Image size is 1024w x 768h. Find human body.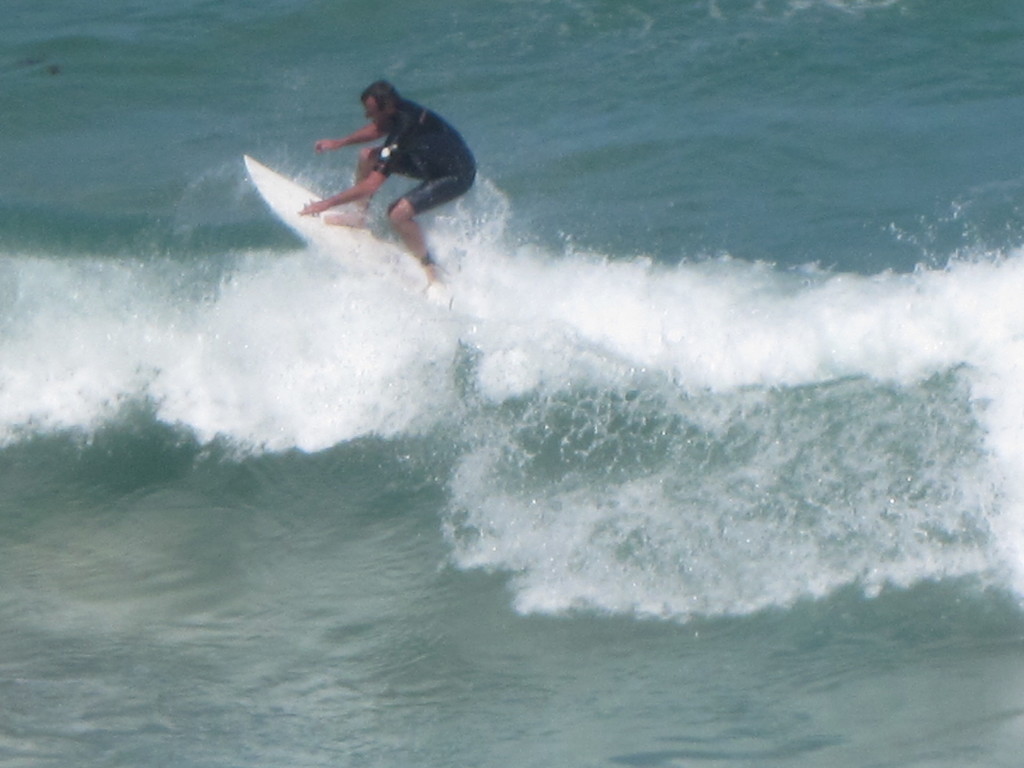
(301, 79, 472, 279).
